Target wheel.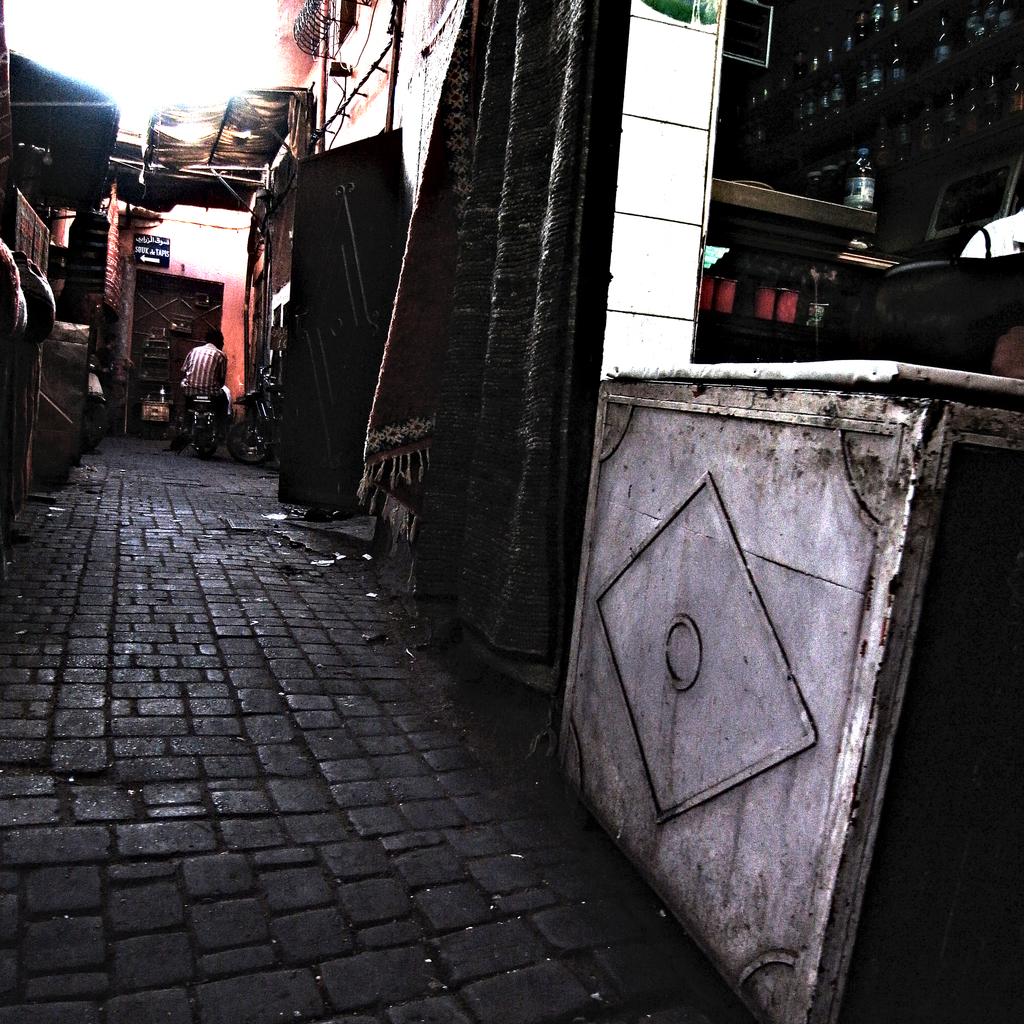
Target region: <box>77,403,109,453</box>.
